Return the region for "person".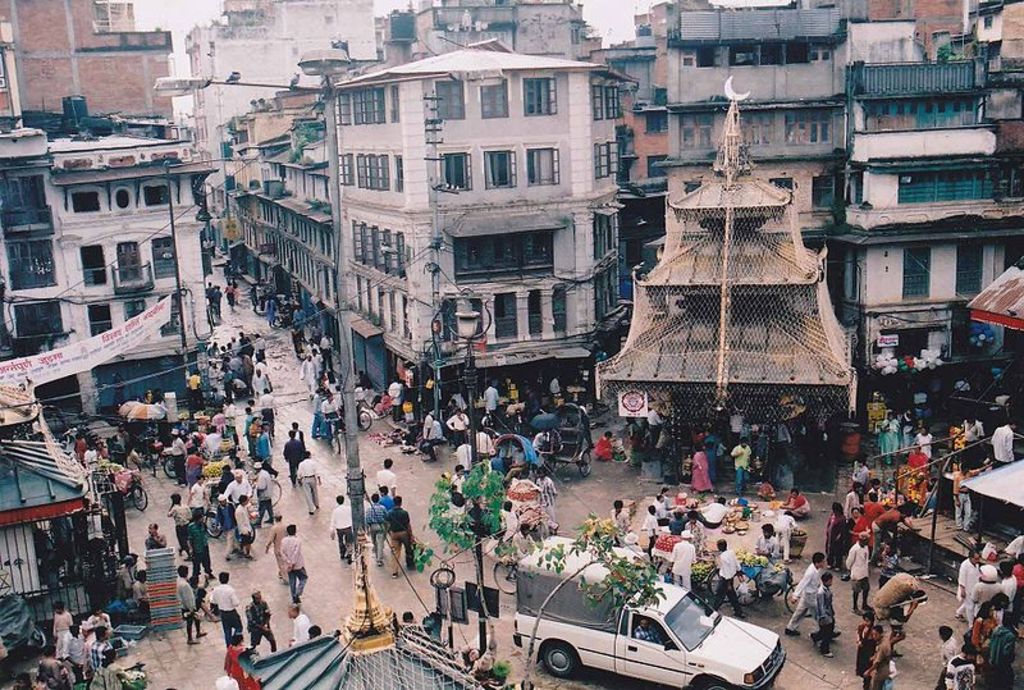
[x1=209, y1=360, x2=215, y2=387].
